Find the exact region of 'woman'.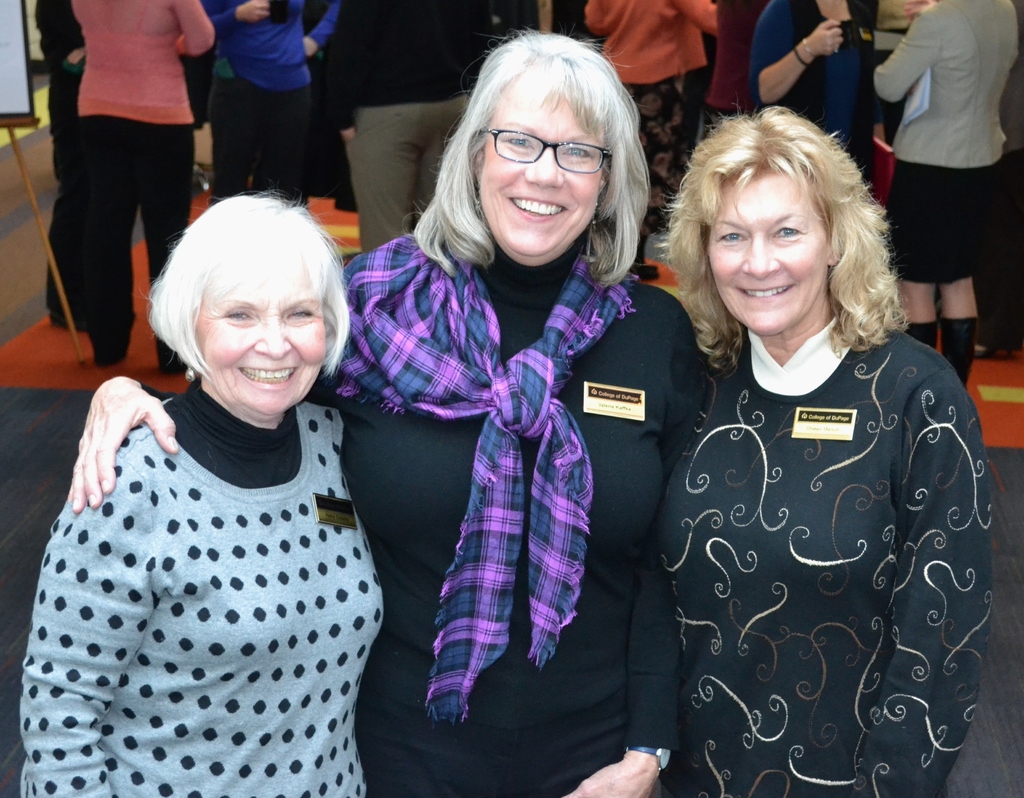
Exact region: x1=20 y1=193 x2=388 y2=797.
